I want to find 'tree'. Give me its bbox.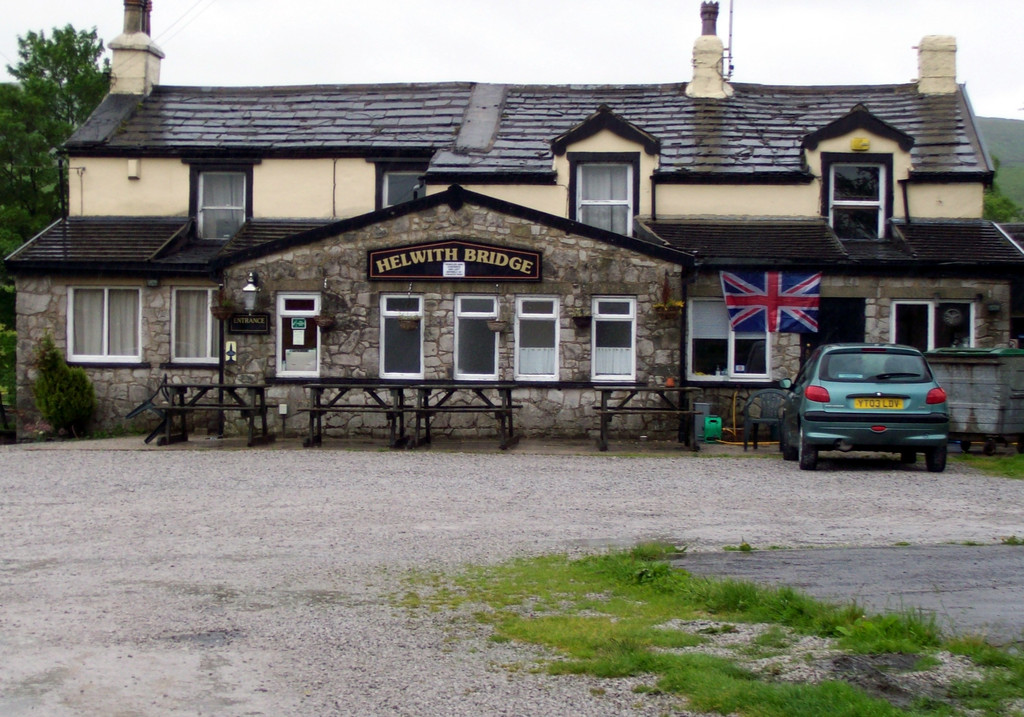
[979,153,1023,227].
